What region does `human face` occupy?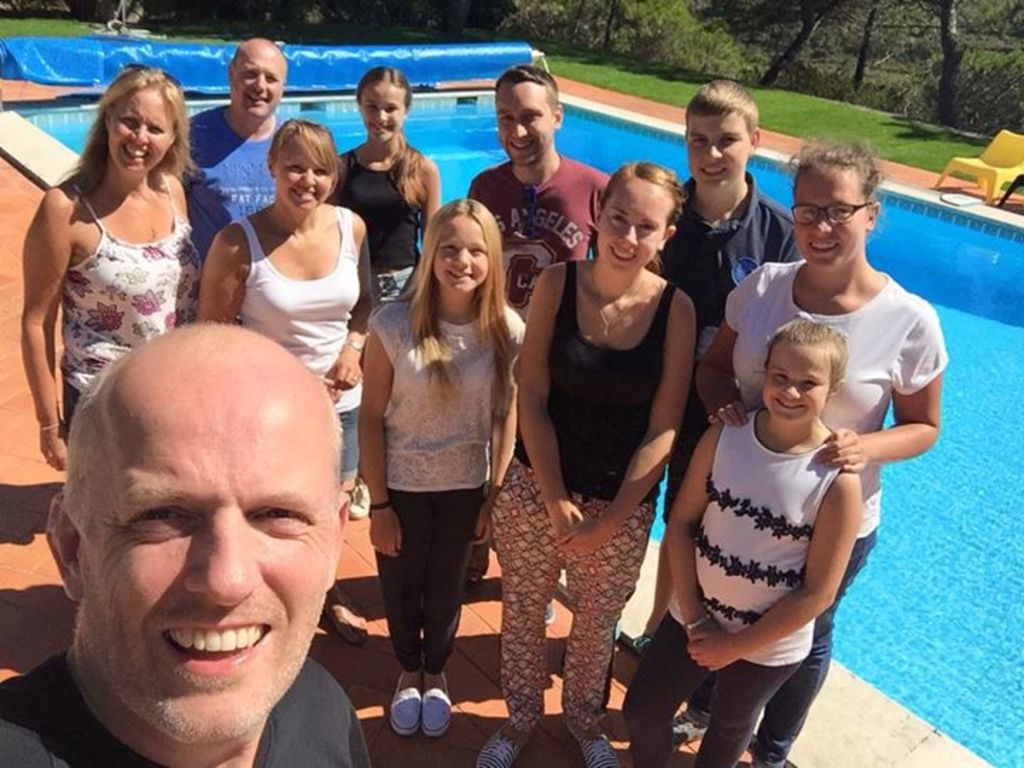
[358,84,395,138].
